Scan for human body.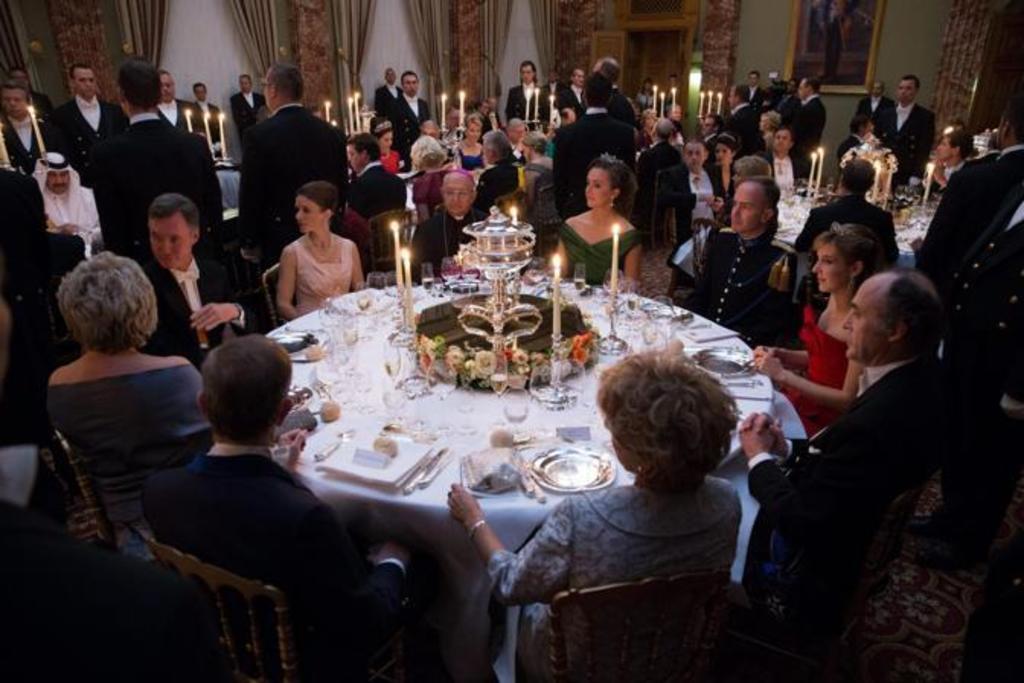
Scan result: x1=367 y1=81 x2=401 y2=113.
